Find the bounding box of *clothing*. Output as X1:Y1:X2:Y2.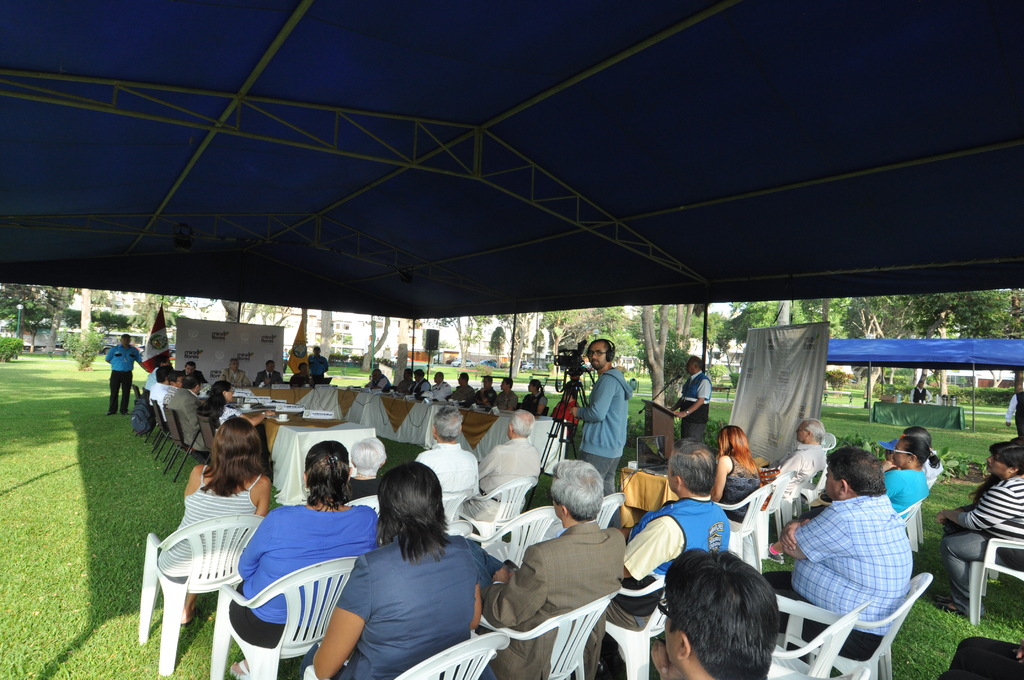
109:345:141:373.
